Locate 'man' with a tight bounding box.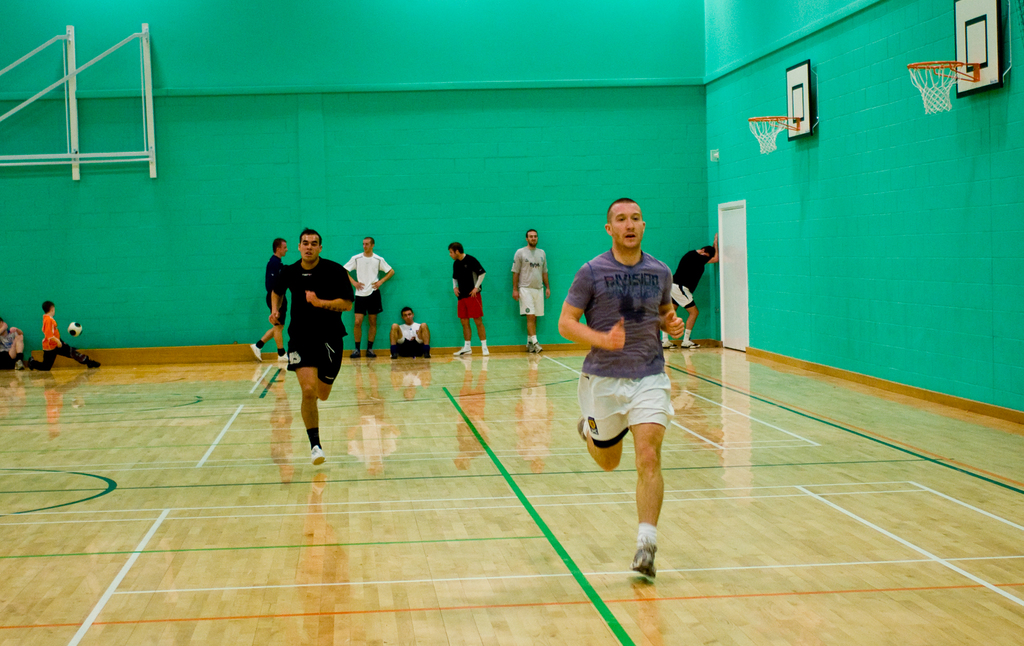
bbox(342, 237, 395, 360).
